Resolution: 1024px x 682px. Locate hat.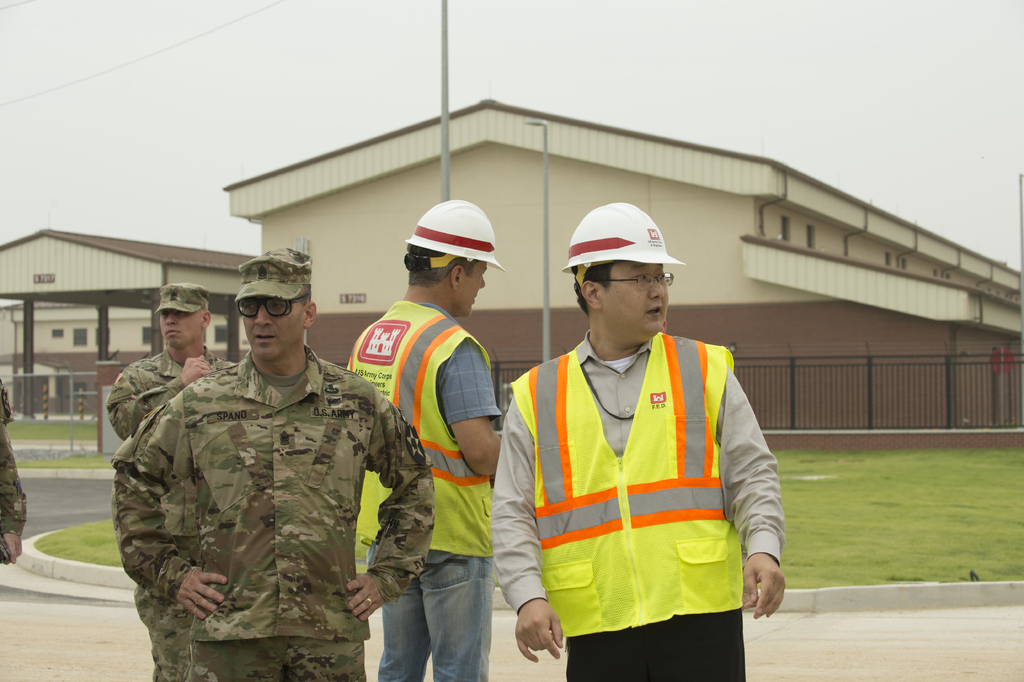
(left=156, top=279, right=207, bottom=315).
